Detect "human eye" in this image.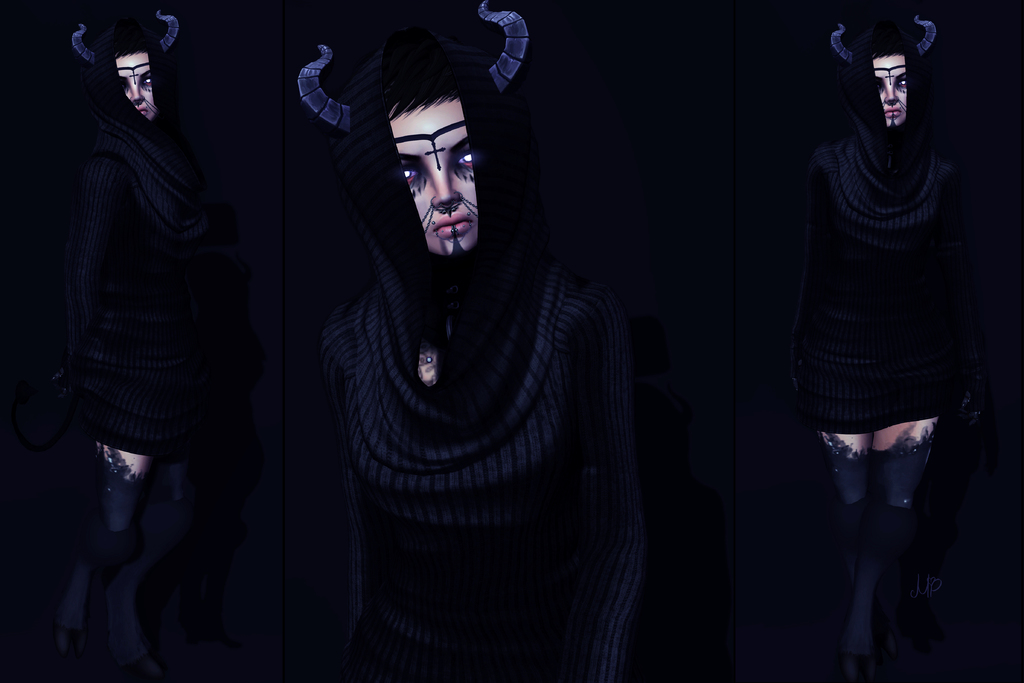
Detection: bbox=(899, 76, 908, 90).
